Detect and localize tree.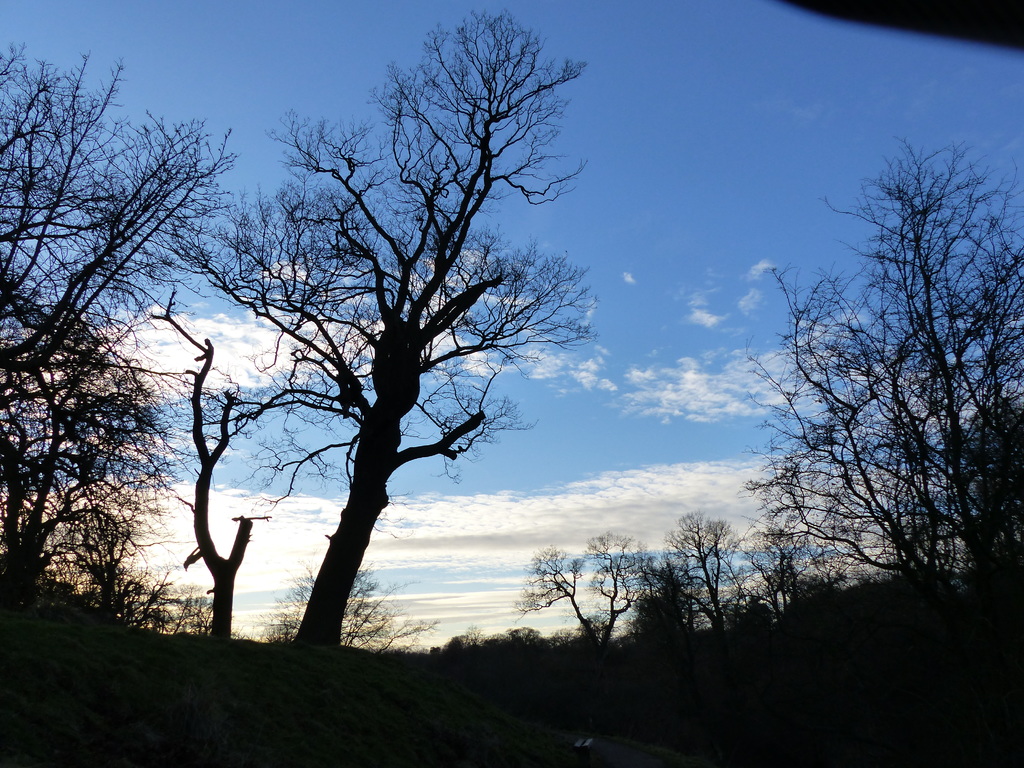
Localized at bbox=(146, 289, 259, 644).
